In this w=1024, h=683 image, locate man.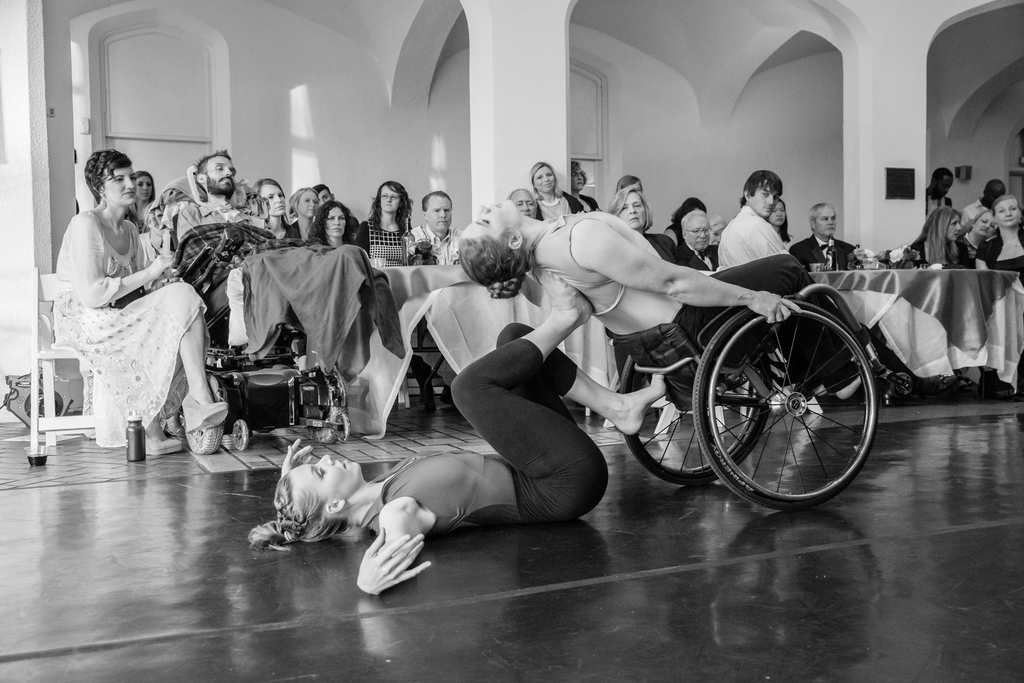
Bounding box: select_region(922, 165, 951, 213).
